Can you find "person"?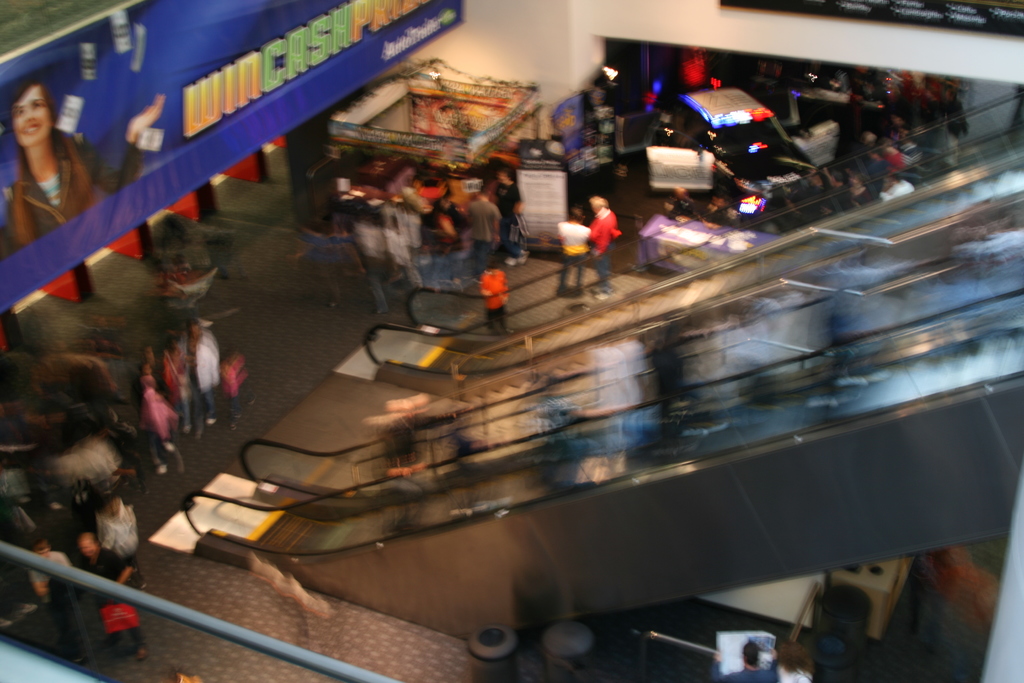
Yes, bounding box: l=497, t=176, r=525, b=270.
